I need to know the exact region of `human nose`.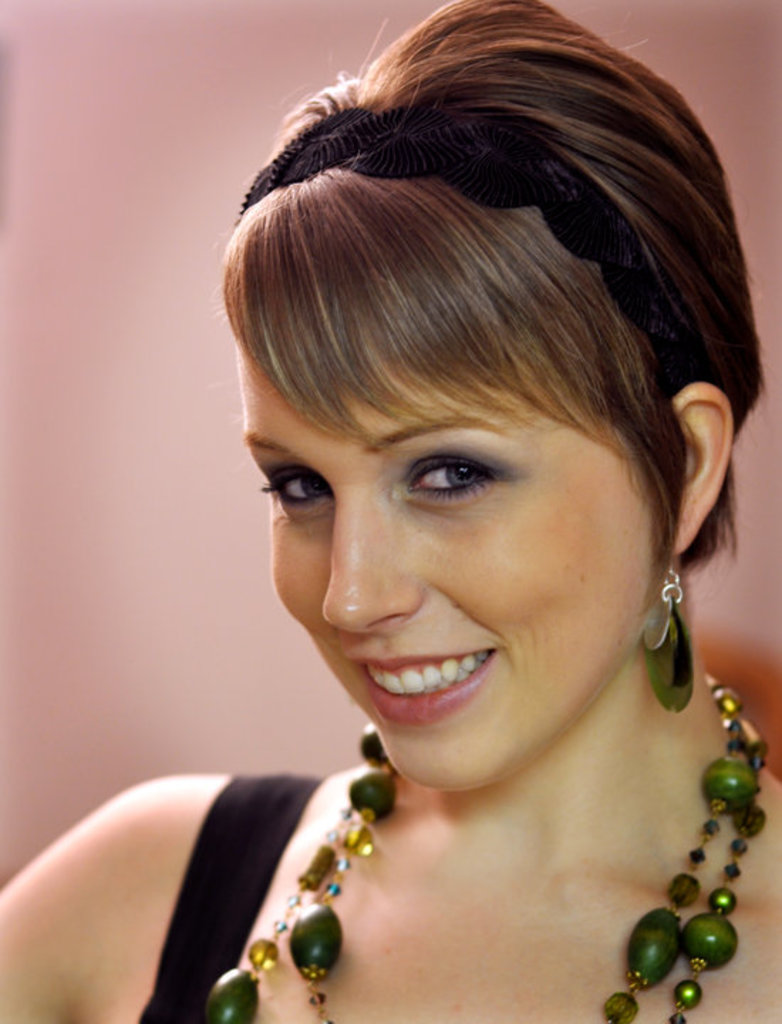
Region: detection(318, 489, 427, 637).
